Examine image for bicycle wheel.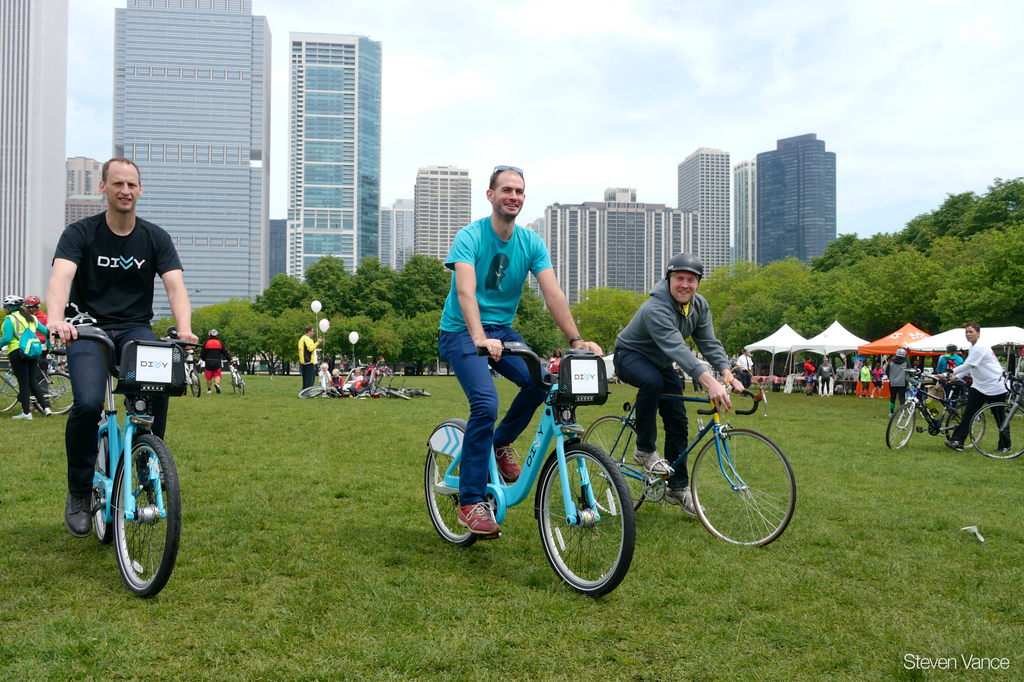
Examination result: x1=0 y1=367 x2=19 y2=421.
